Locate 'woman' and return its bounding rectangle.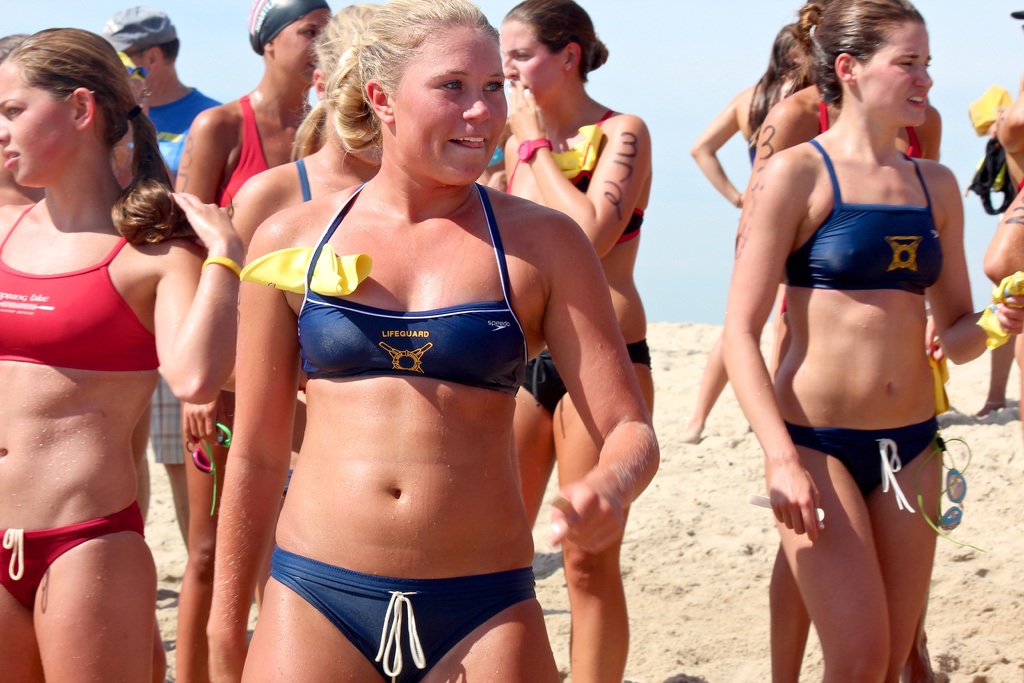
[740,0,958,416].
